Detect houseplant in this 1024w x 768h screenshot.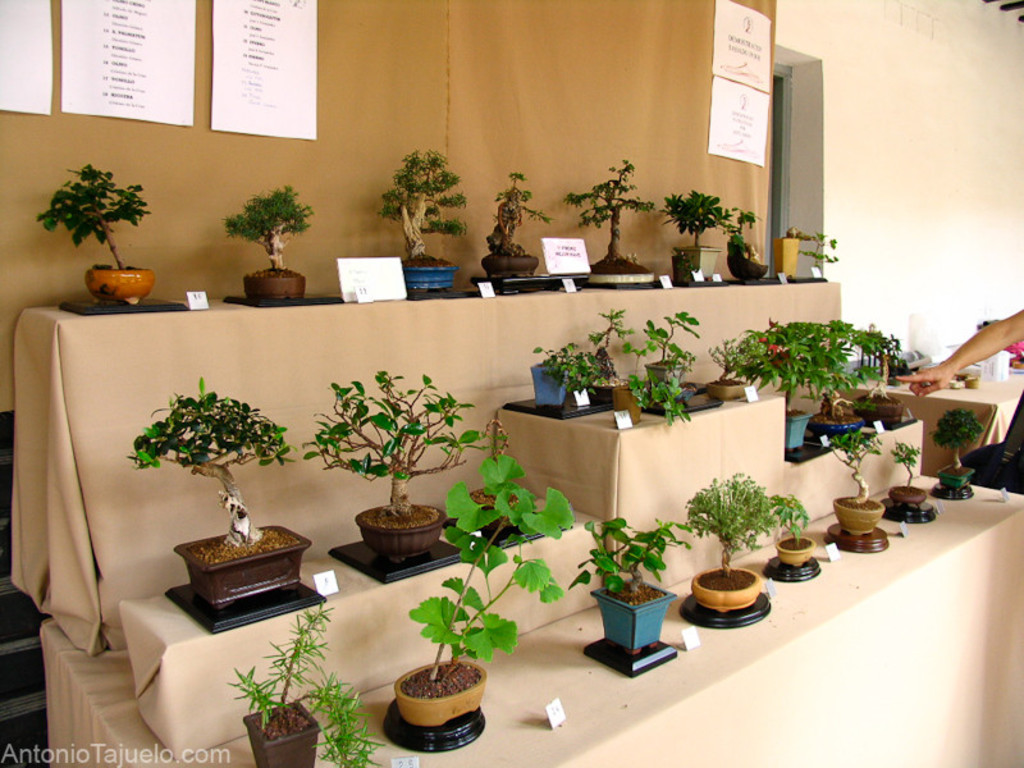
Detection: BBox(662, 184, 736, 279).
